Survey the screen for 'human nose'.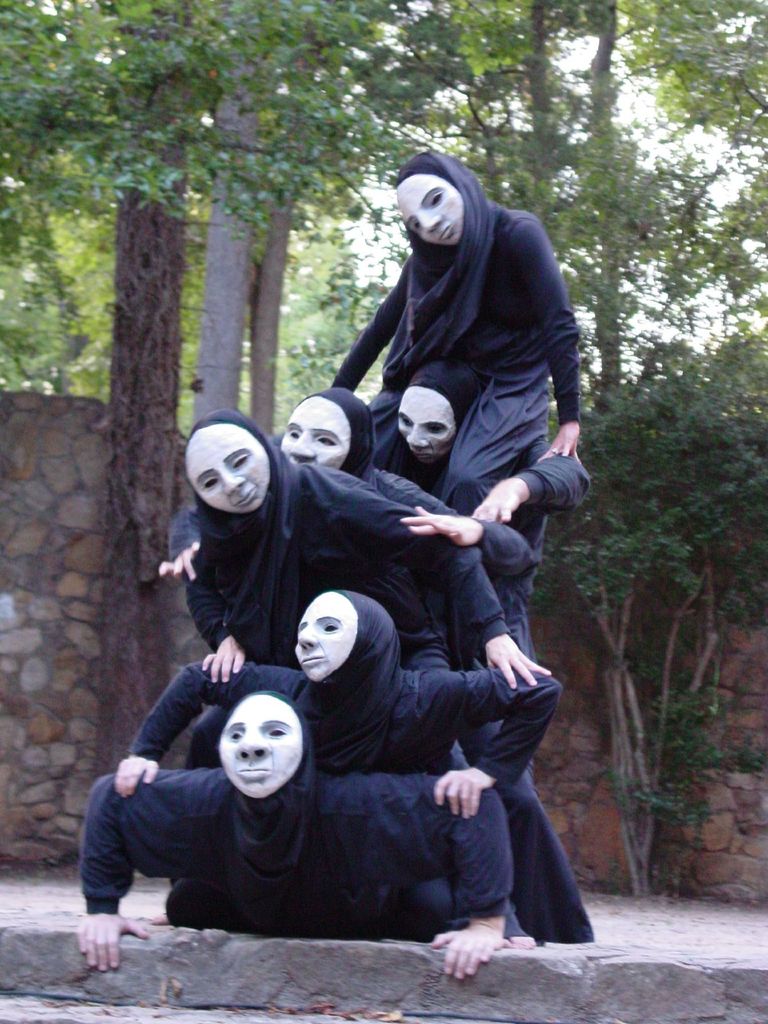
Survey found: pyautogui.locateOnScreen(296, 627, 317, 652).
